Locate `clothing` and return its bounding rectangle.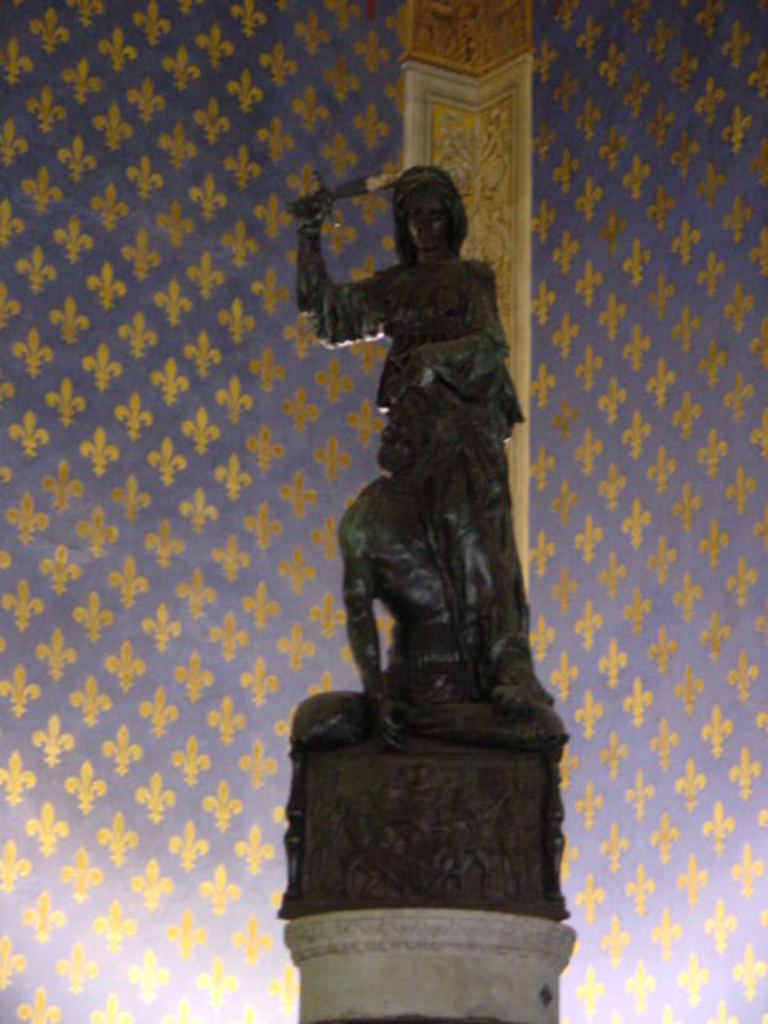
[left=283, top=253, right=549, bottom=690].
